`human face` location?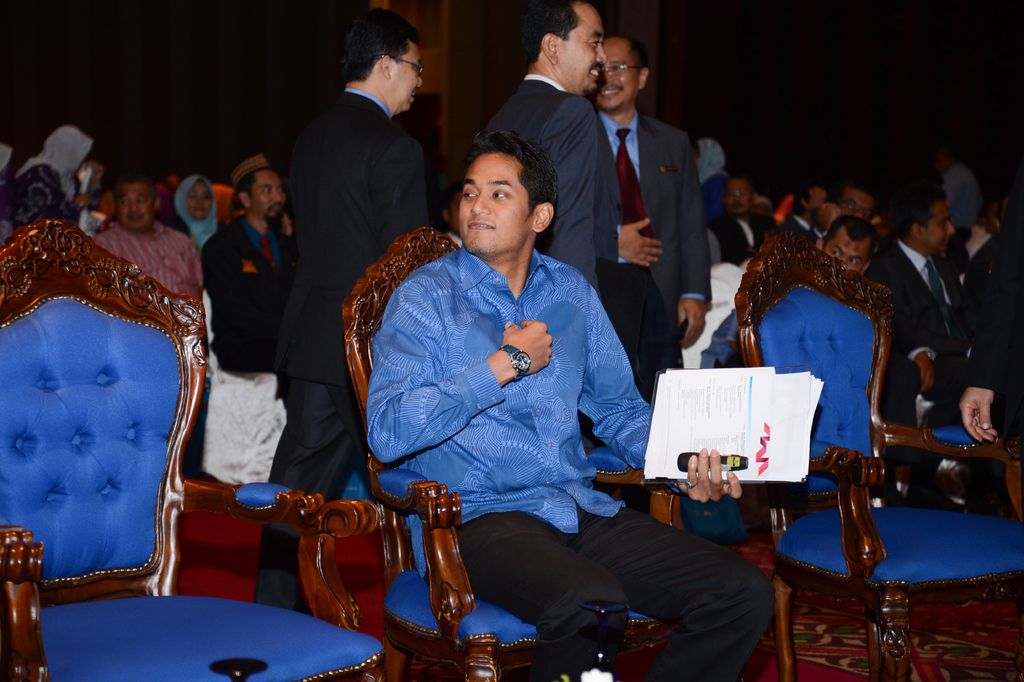
BBox(250, 172, 286, 222)
